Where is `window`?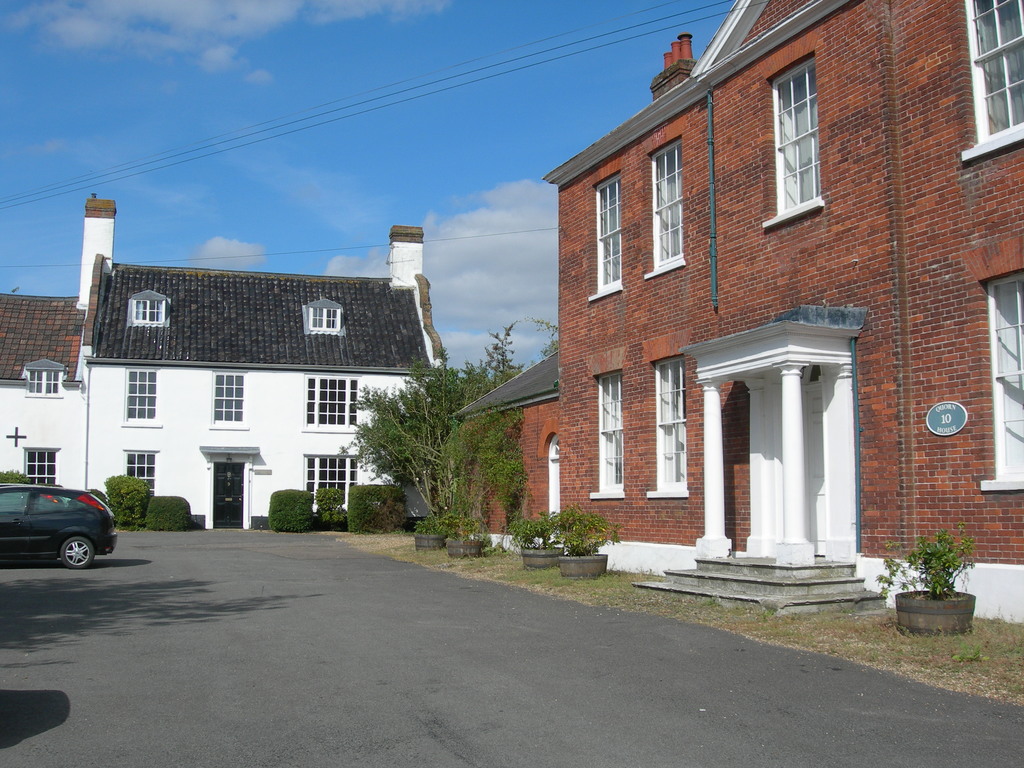
[x1=588, y1=371, x2=625, y2=499].
